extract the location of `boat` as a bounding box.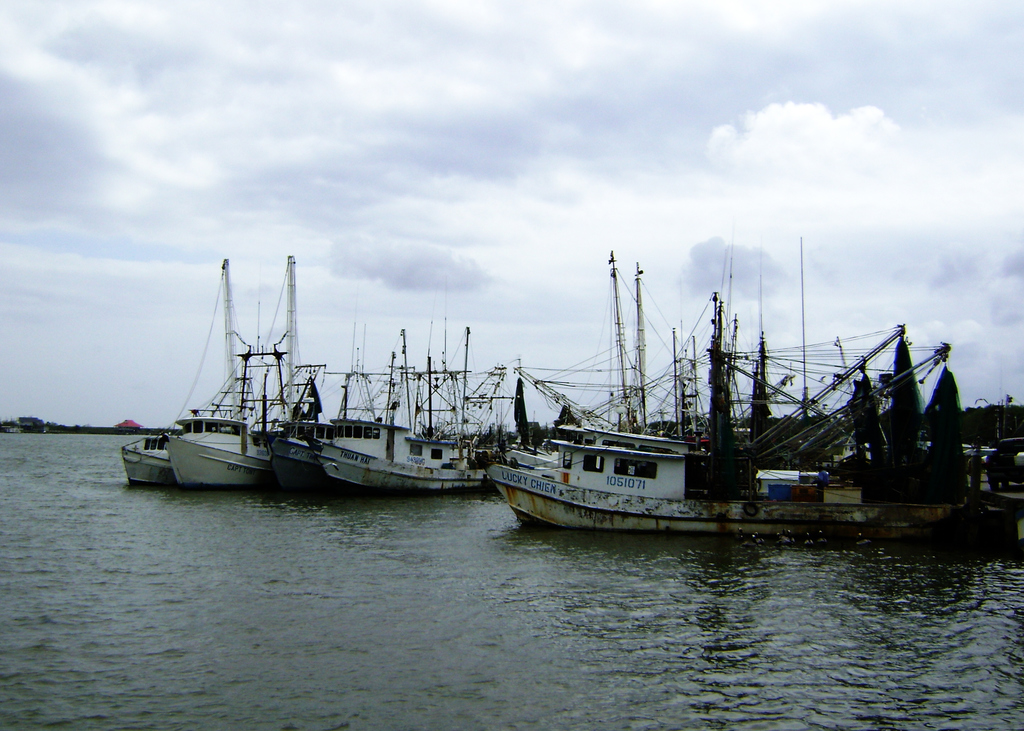
(left=950, top=412, right=1021, bottom=543).
